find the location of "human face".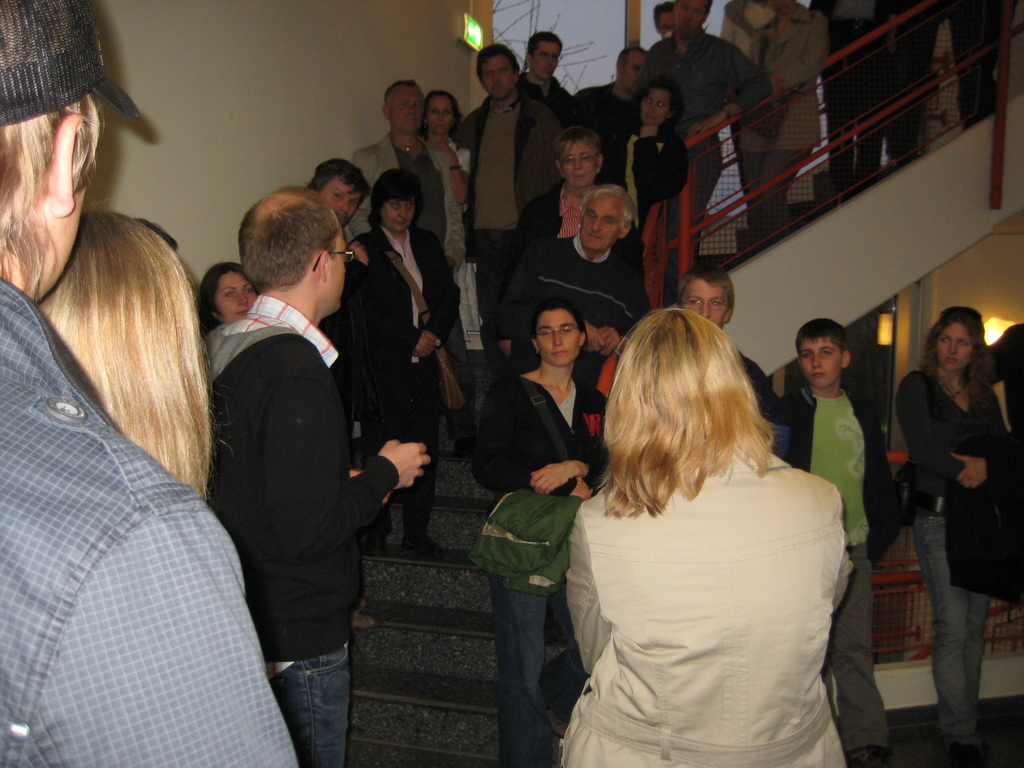
Location: x1=534, y1=311, x2=580, y2=364.
